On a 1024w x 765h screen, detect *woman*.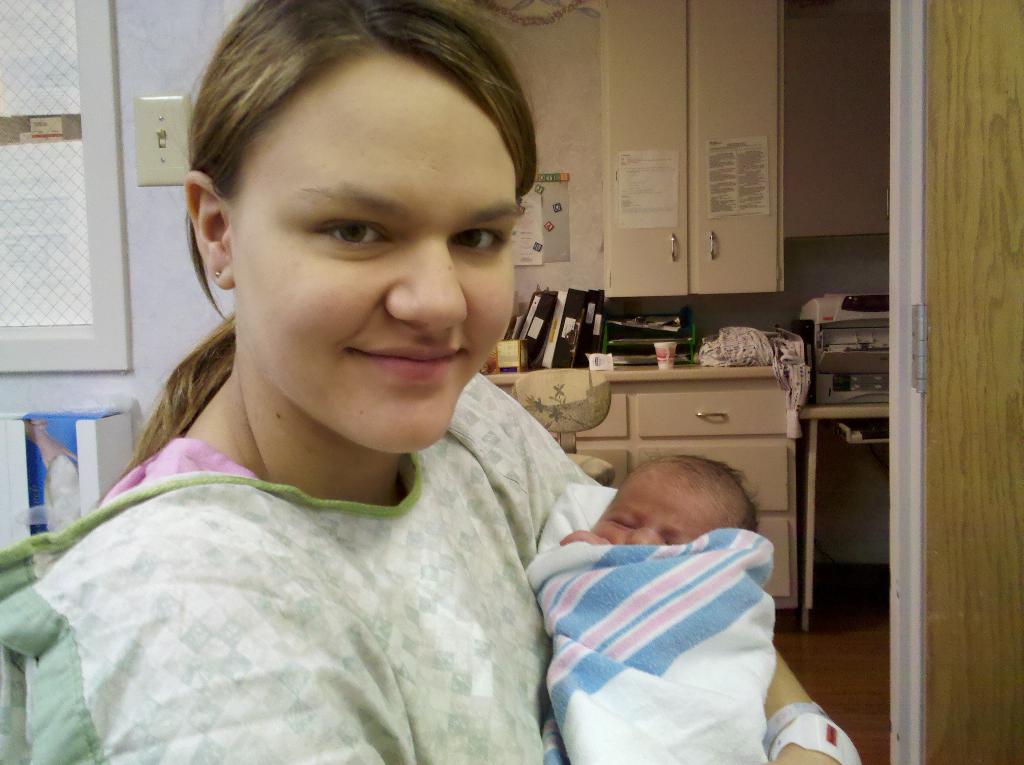
0/3/907/764.
